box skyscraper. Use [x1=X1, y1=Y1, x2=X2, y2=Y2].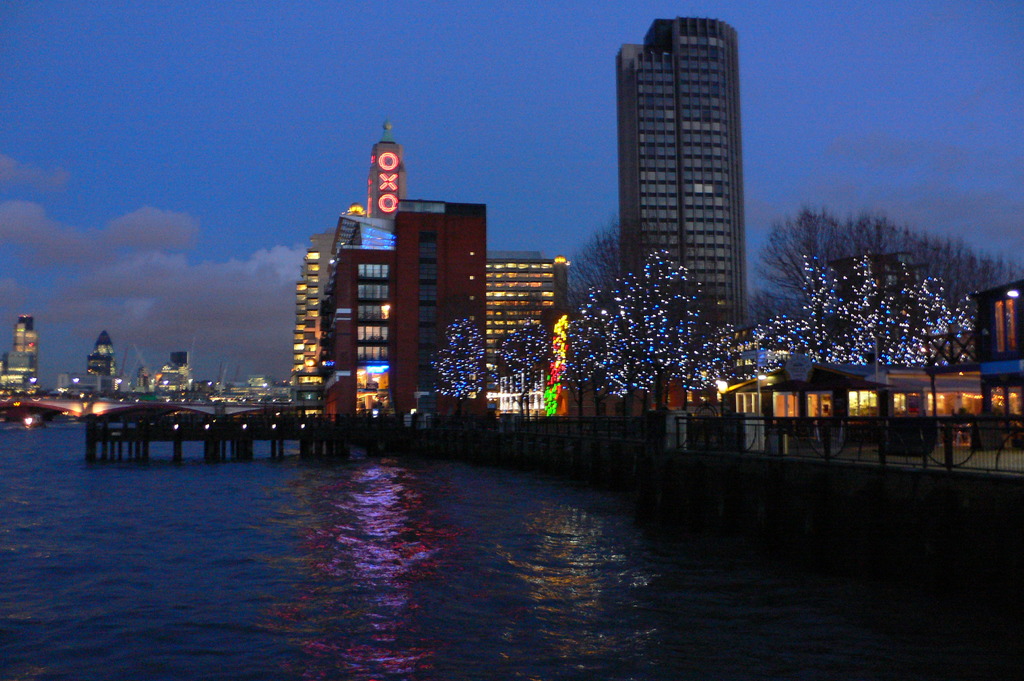
[x1=89, y1=332, x2=120, y2=384].
